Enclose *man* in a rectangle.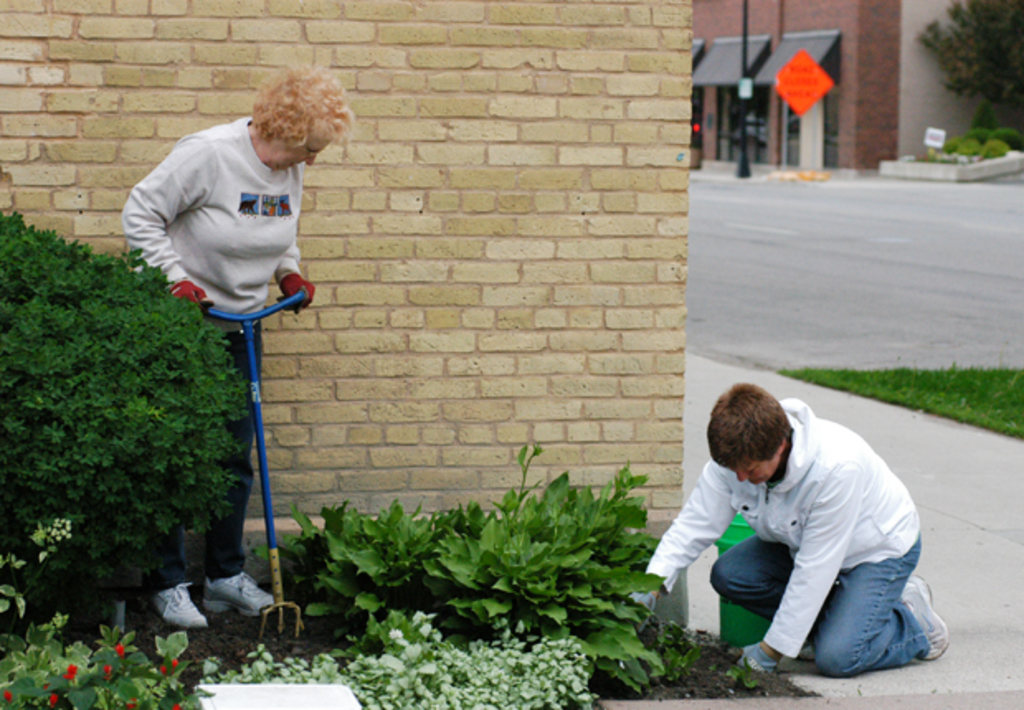
left=657, top=368, right=955, bottom=682.
